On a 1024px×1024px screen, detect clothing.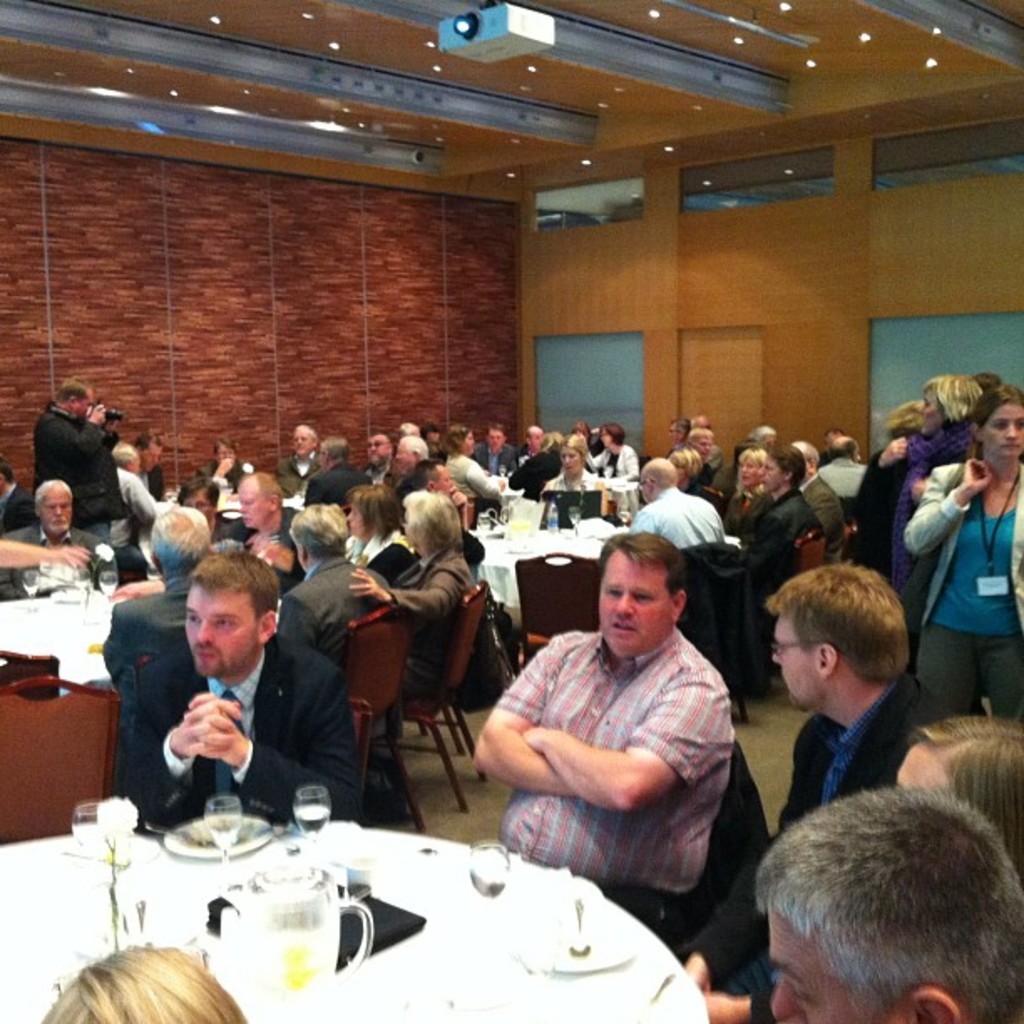
{"left": 269, "top": 450, "right": 316, "bottom": 494}.
